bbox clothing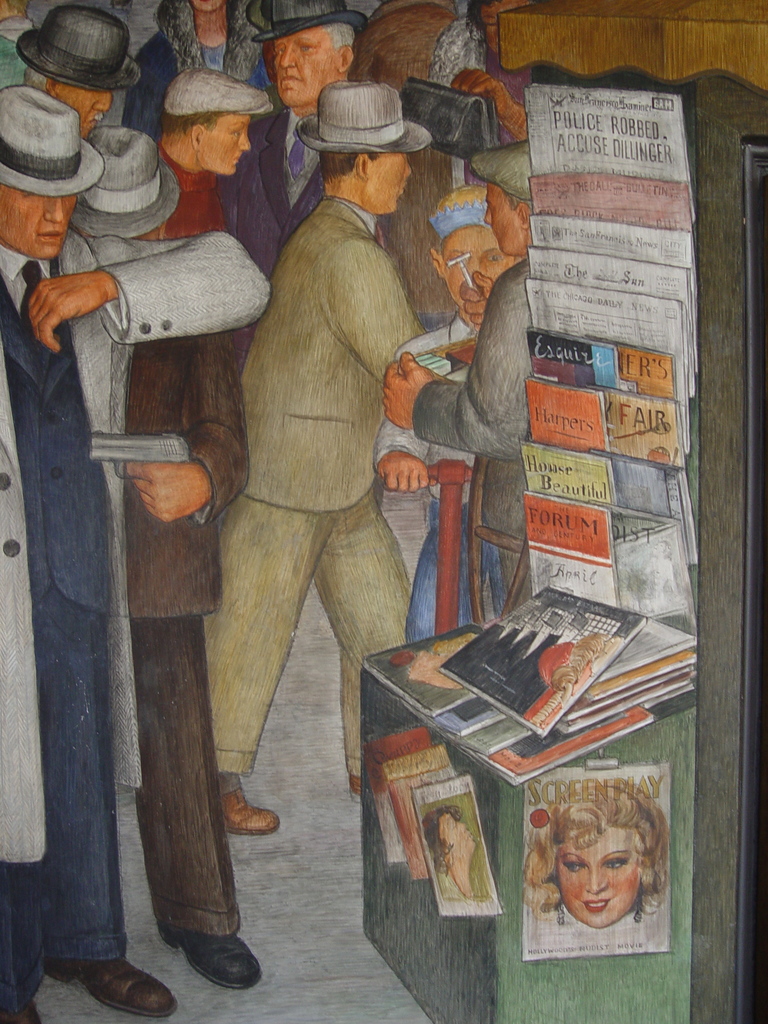
(193,107,440,837)
